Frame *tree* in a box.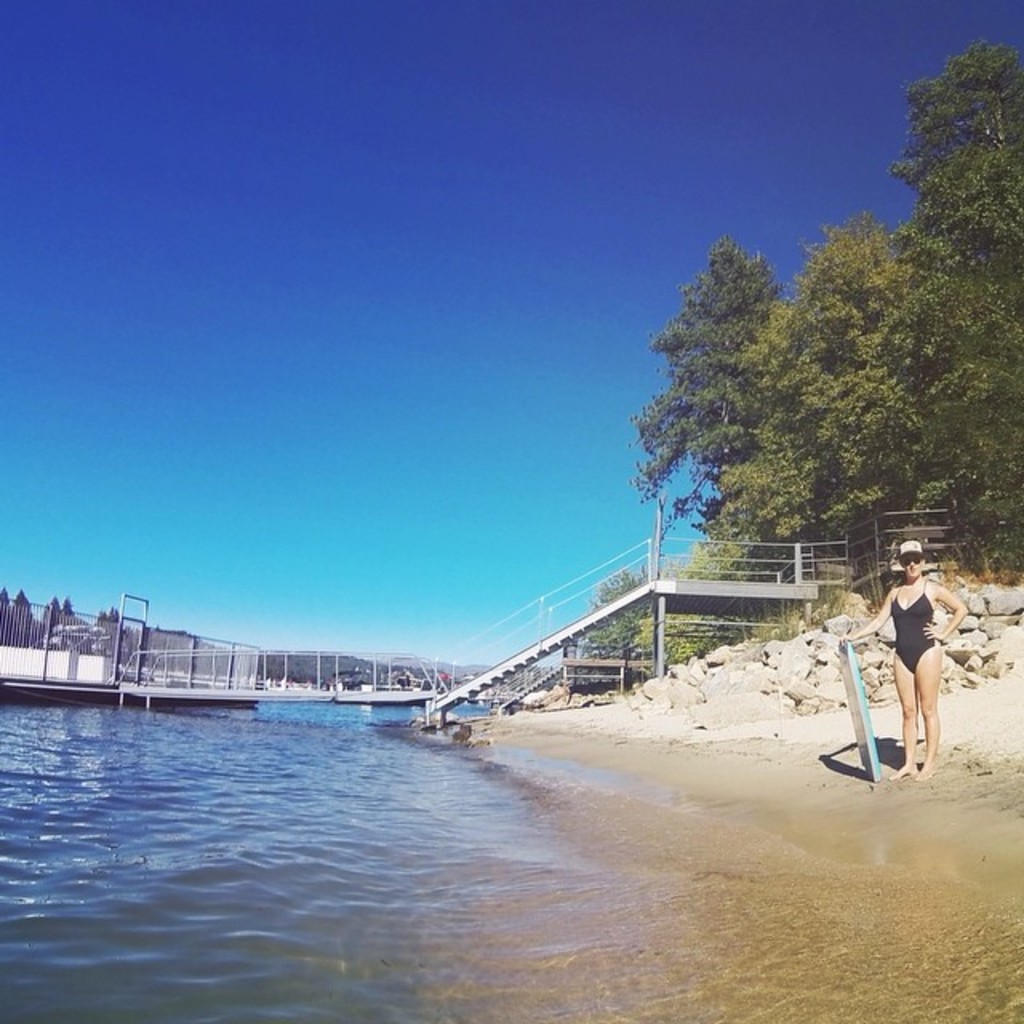
[x1=629, y1=237, x2=806, y2=555].
